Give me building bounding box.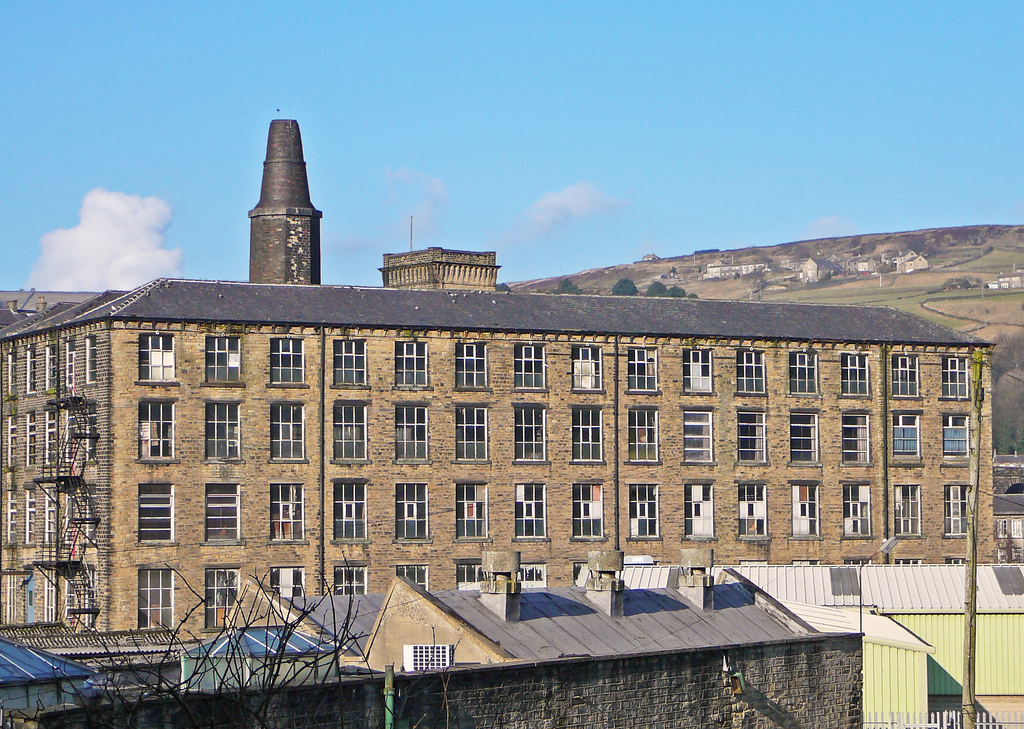
left=0, top=119, right=995, bottom=629.
